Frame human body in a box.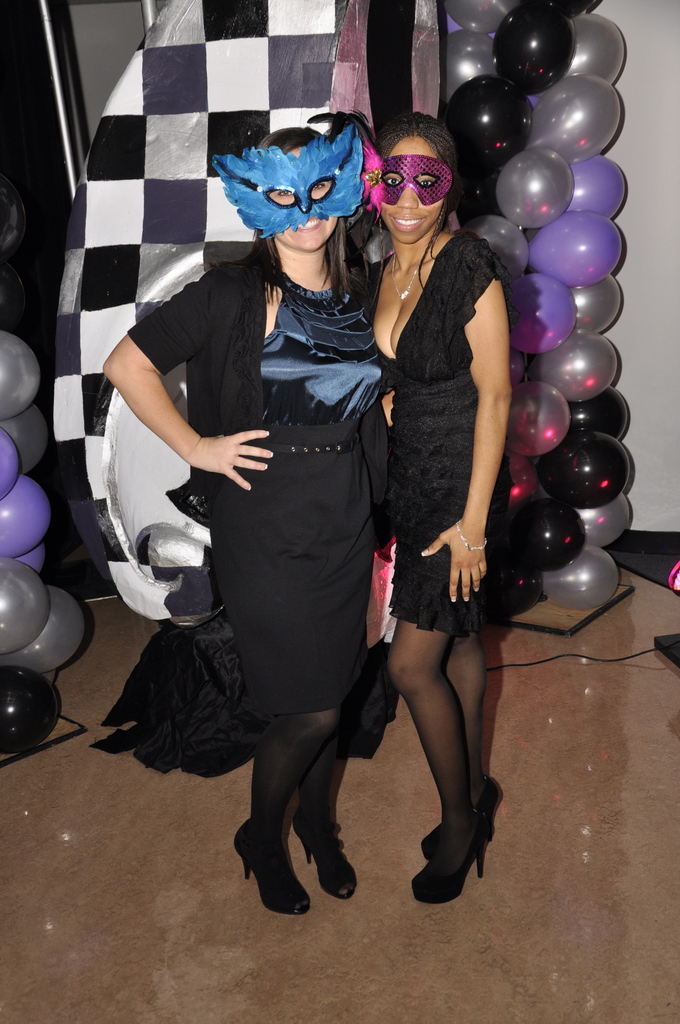
box=[371, 108, 502, 895].
